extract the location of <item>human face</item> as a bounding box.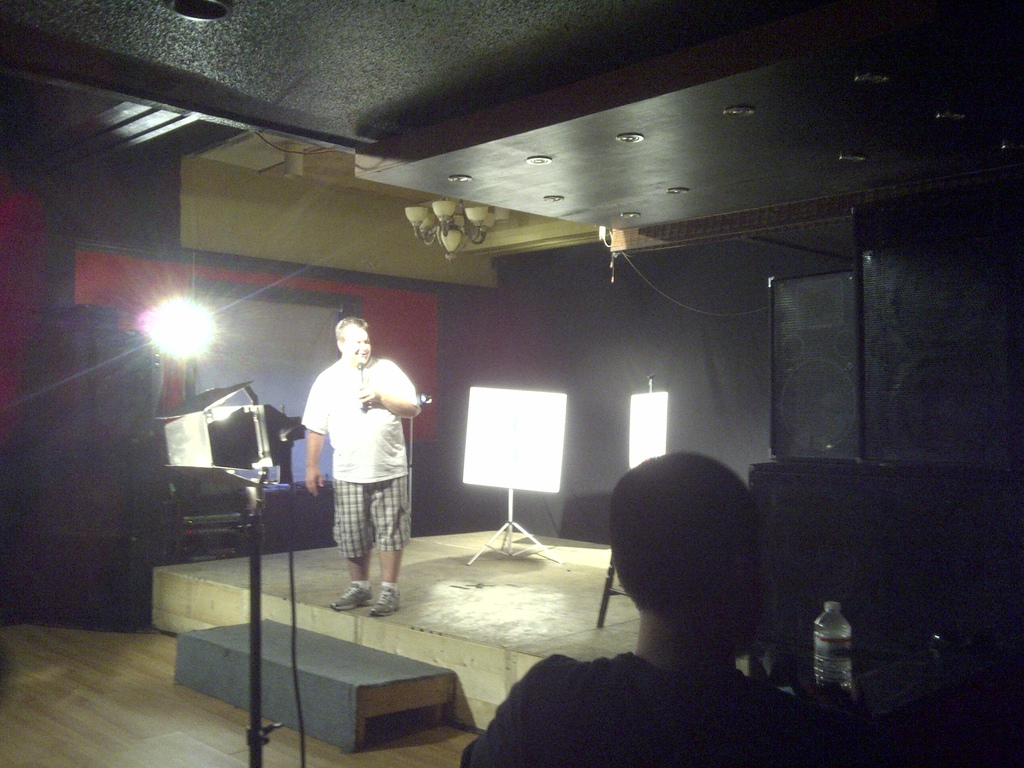
(343, 328, 372, 363).
